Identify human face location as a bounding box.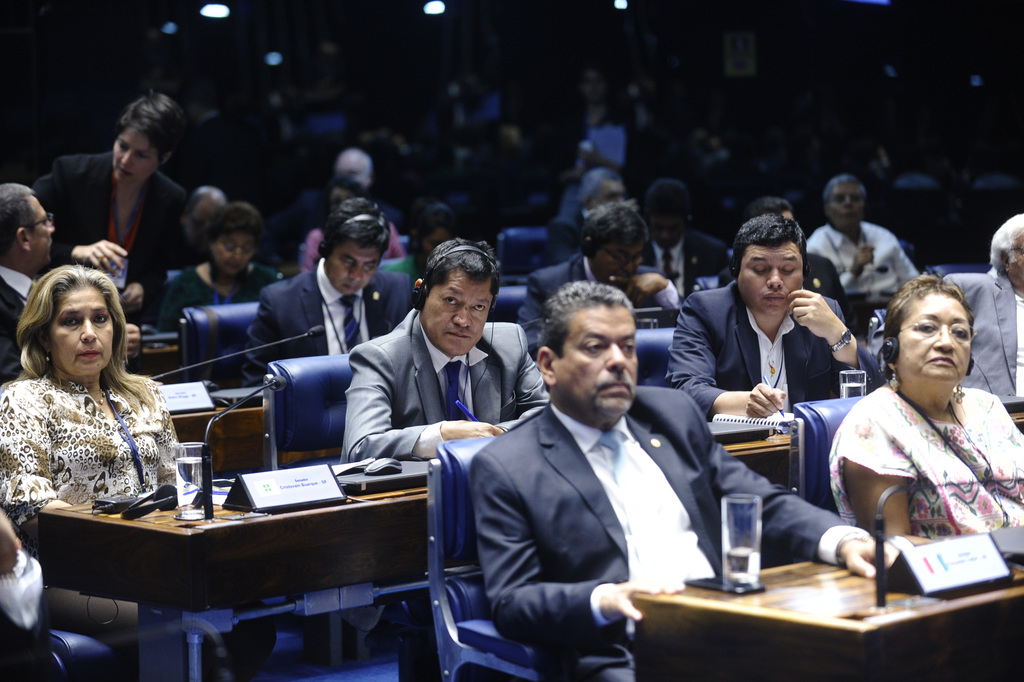
{"left": 47, "top": 282, "right": 115, "bottom": 383}.
